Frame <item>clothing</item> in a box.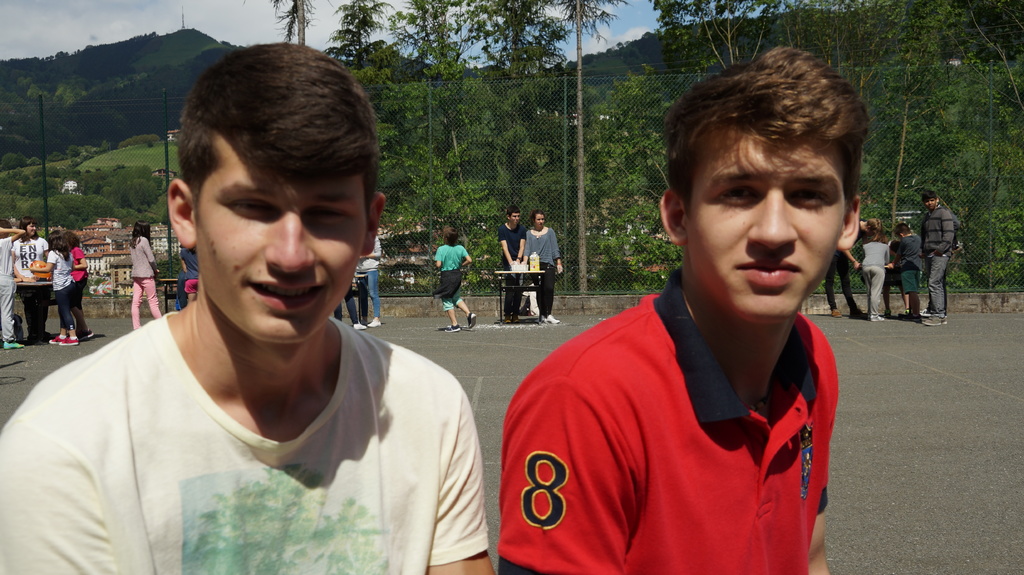
x1=815, y1=194, x2=963, y2=320.
